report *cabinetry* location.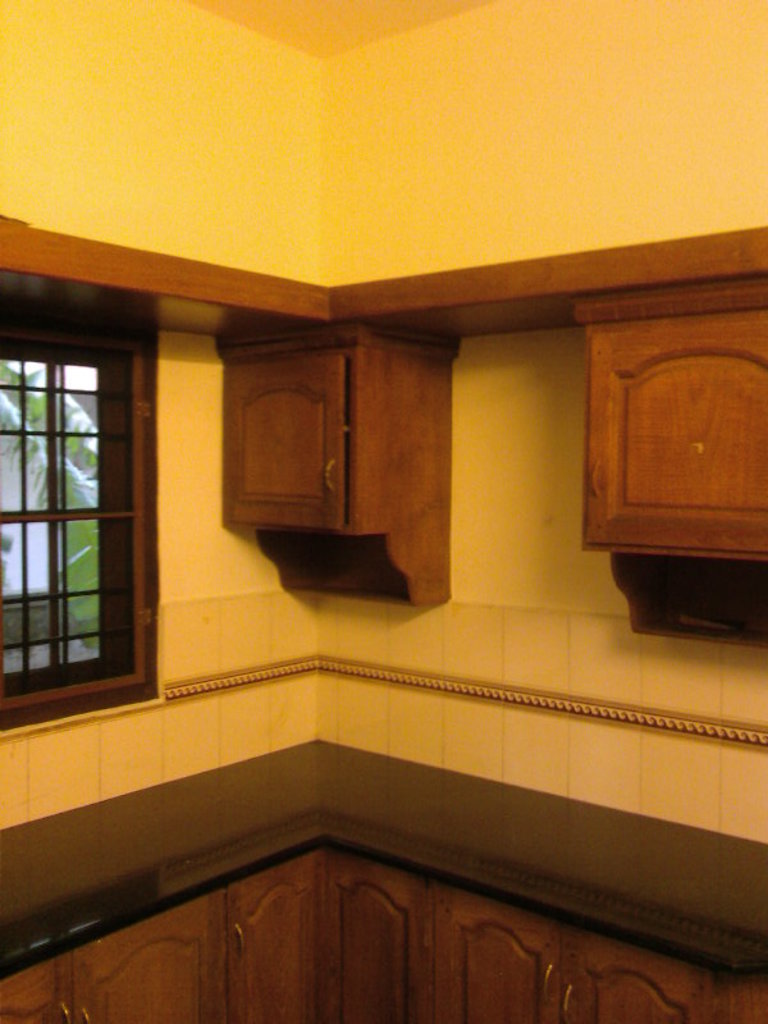
Report: select_region(436, 877, 564, 1015).
